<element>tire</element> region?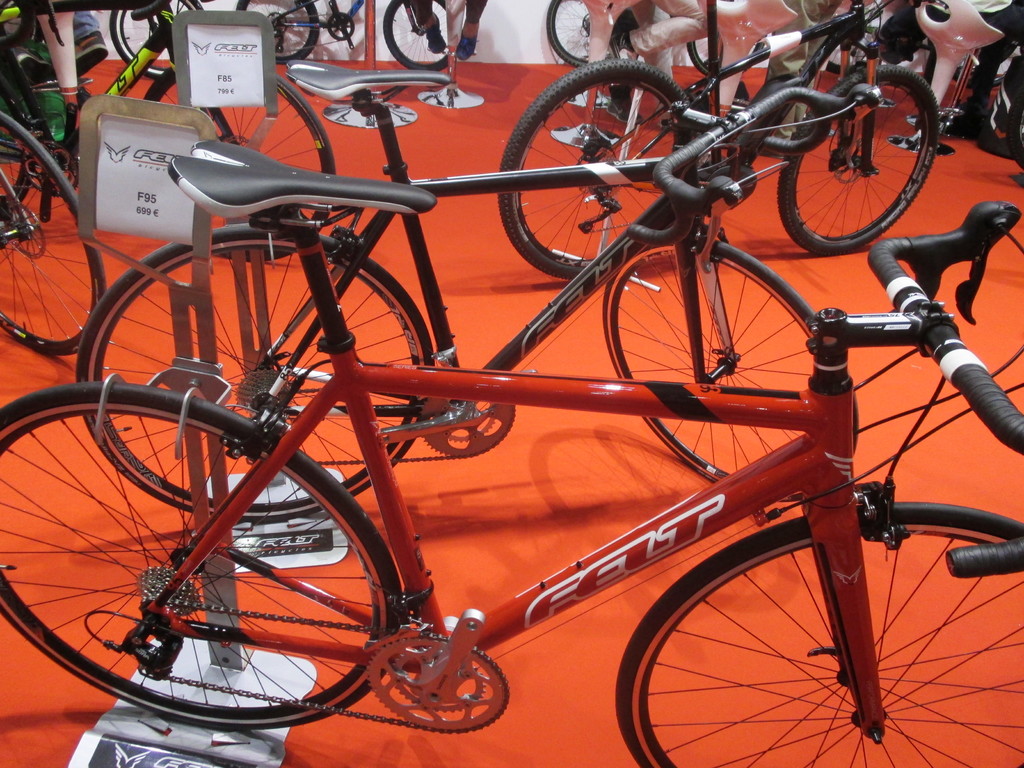
x1=776 y1=56 x2=941 y2=254
